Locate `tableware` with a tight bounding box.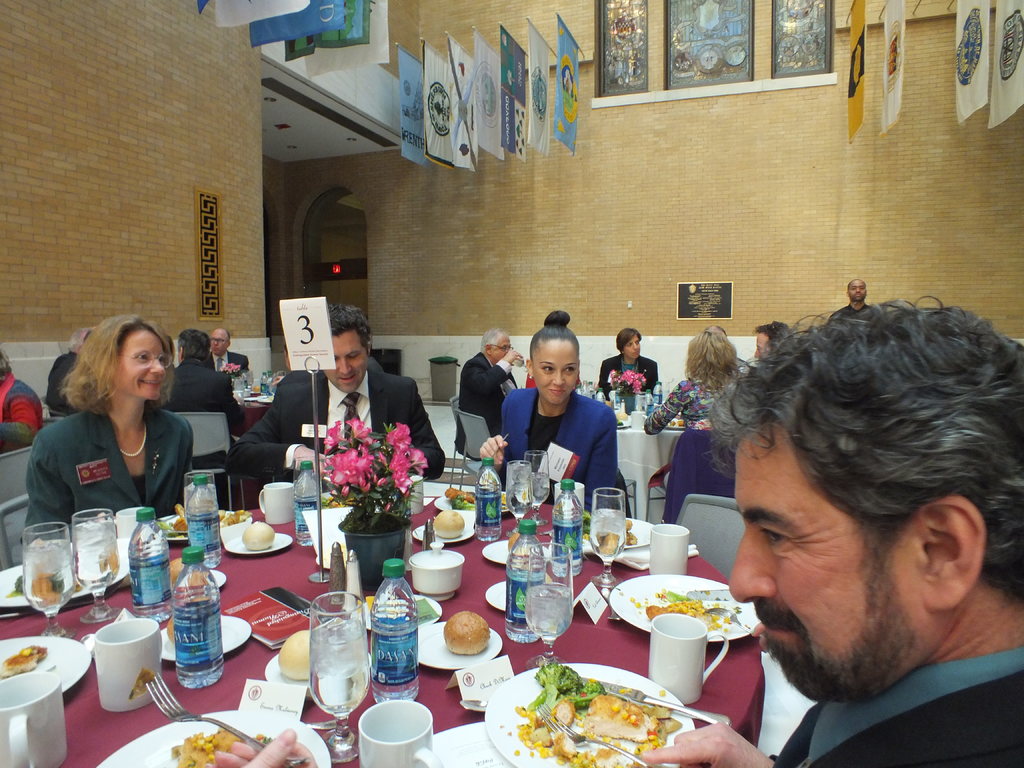
bbox(633, 598, 736, 696).
